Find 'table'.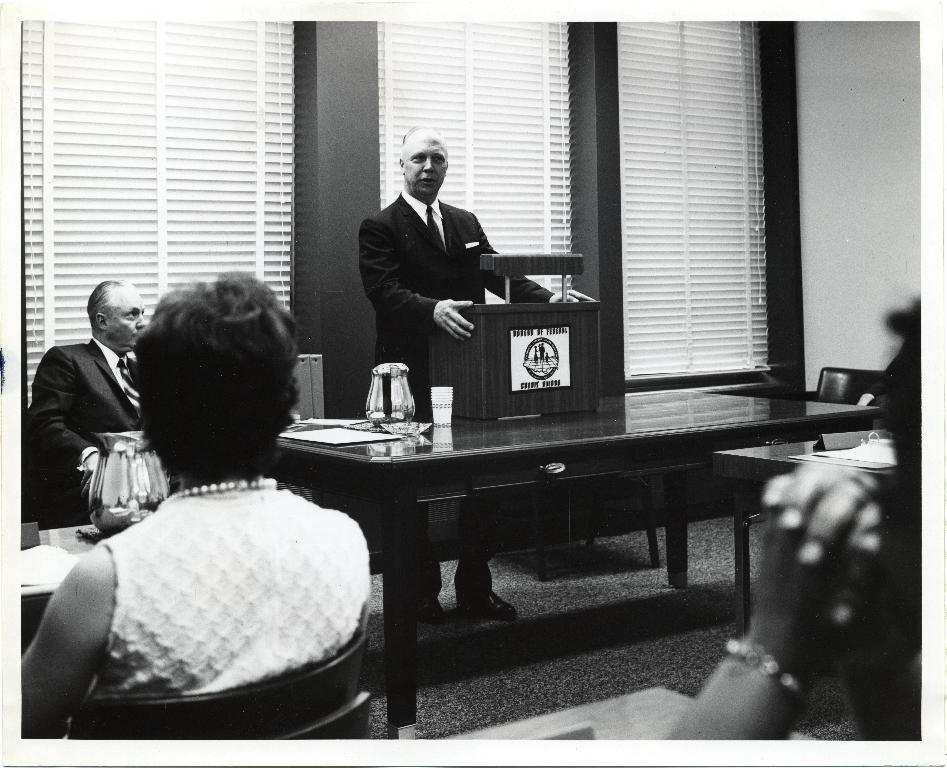
[173,390,782,722].
